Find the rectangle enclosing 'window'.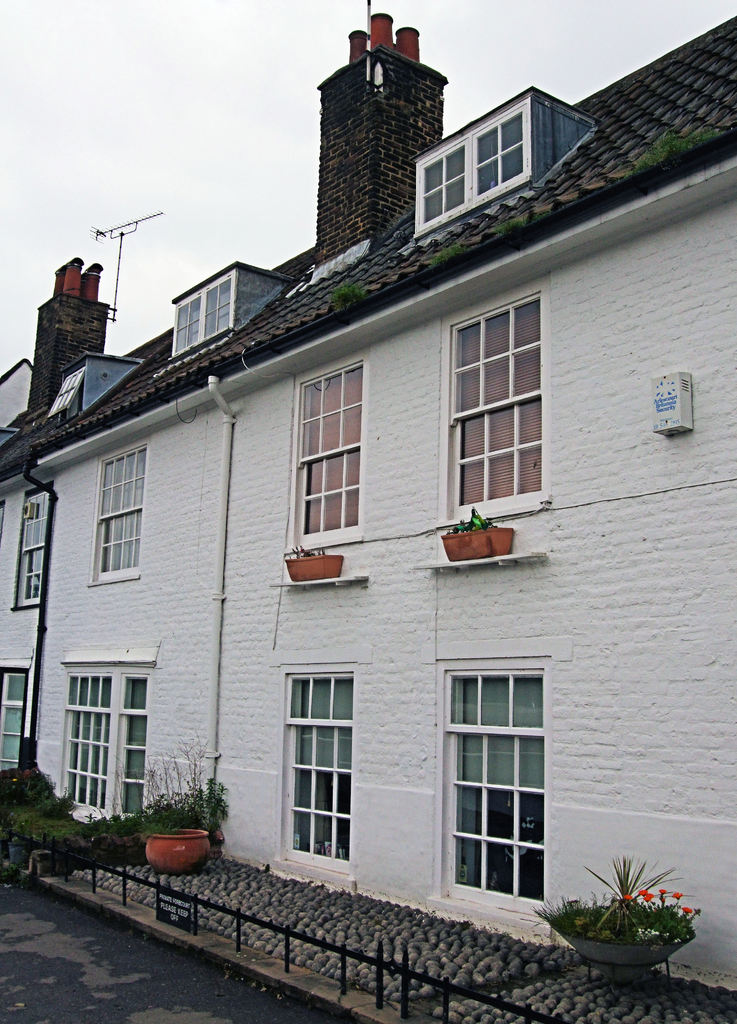
locate(429, 274, 571, 514).
